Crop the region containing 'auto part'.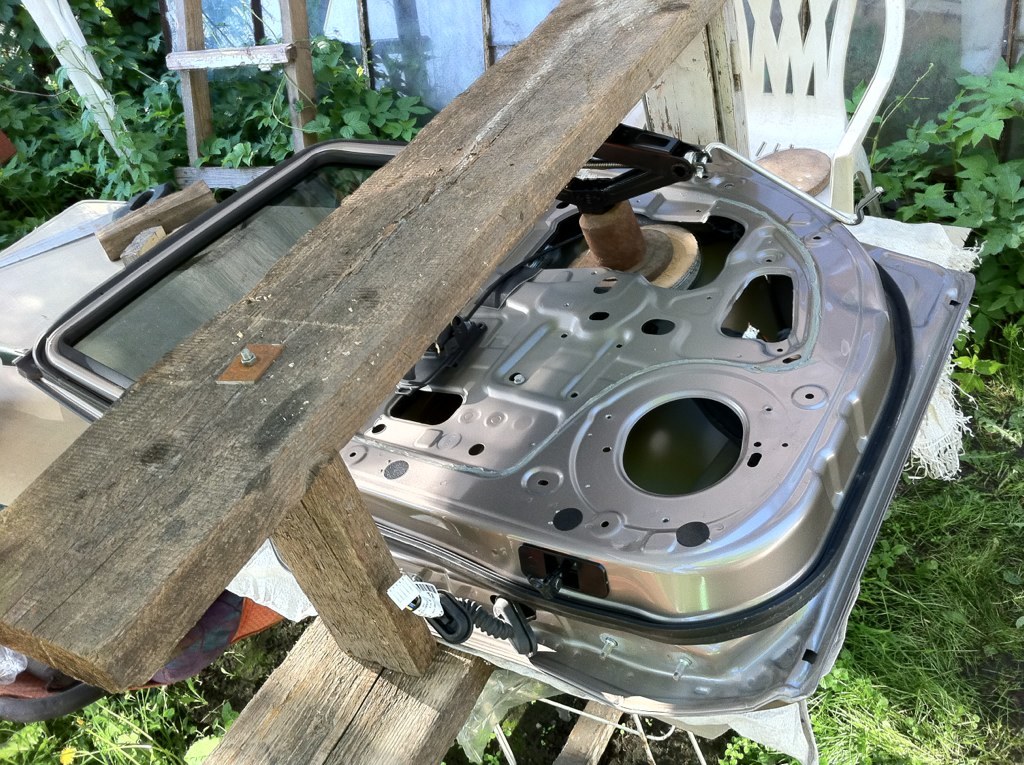
Crop region: 0/136/974/764.
